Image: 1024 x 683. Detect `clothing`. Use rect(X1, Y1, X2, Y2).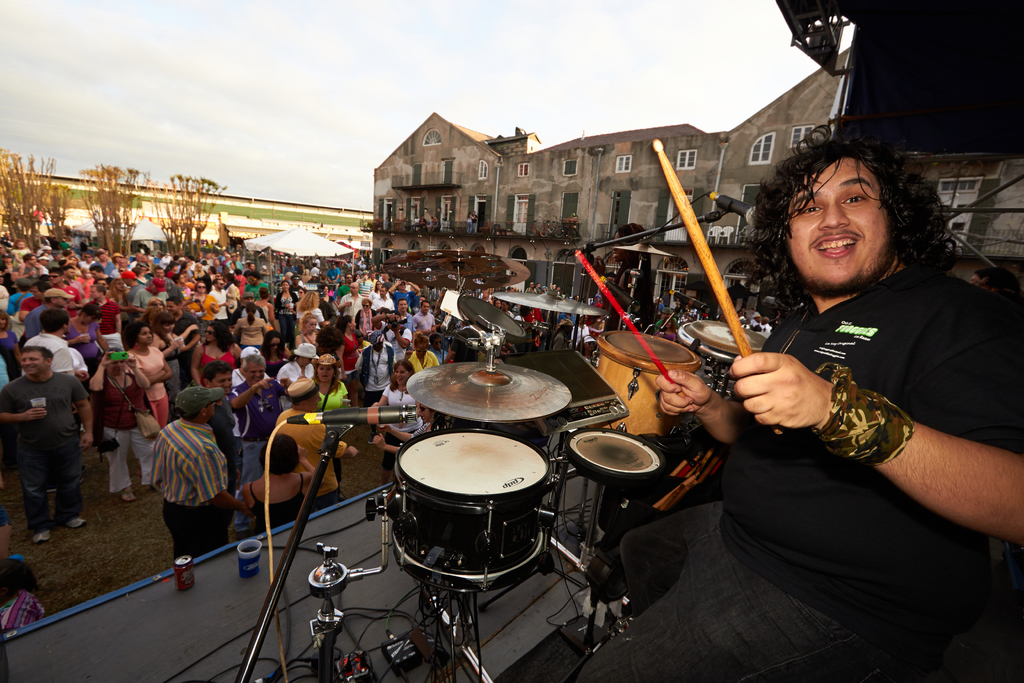
rect(20, 330, 74, 374).
